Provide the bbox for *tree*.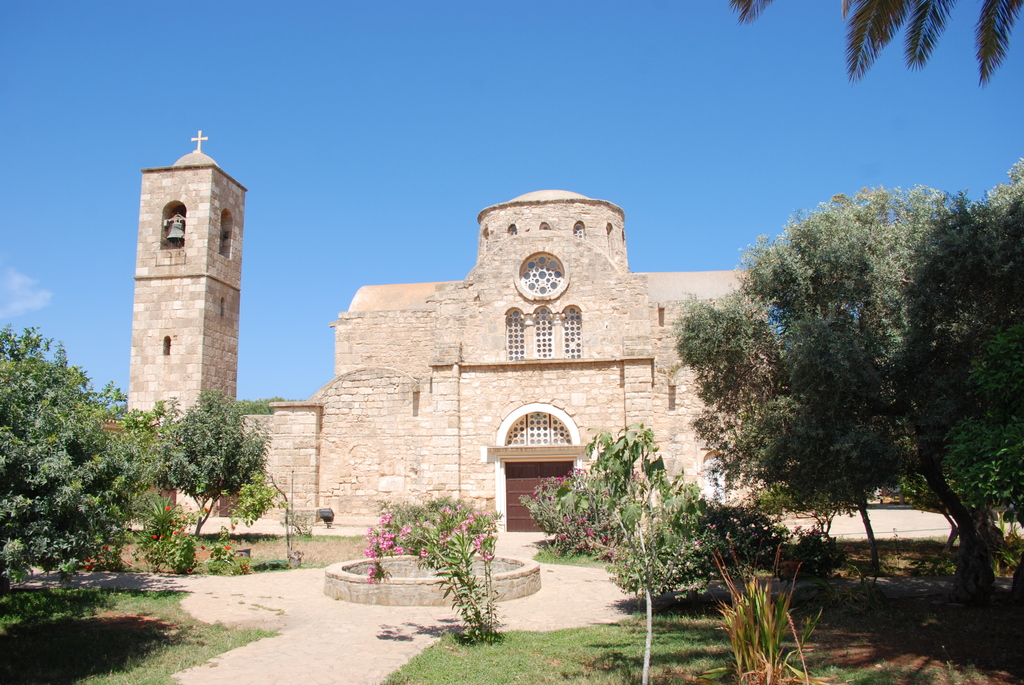
125,392,278,533.
